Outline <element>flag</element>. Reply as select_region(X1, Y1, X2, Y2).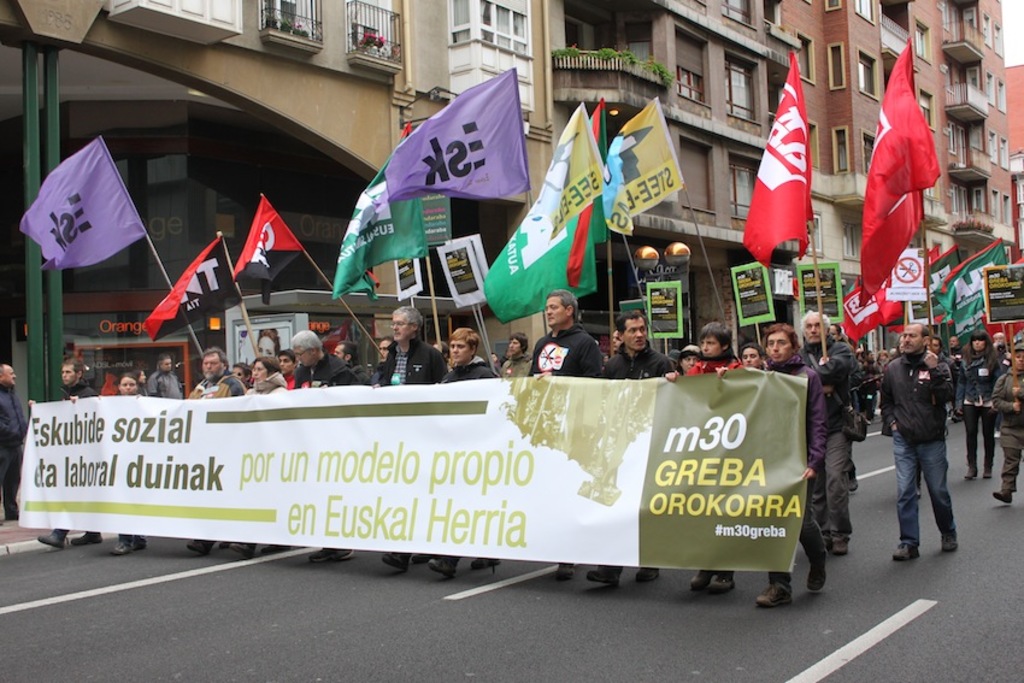
select_region(841, 288, 884, 342).
